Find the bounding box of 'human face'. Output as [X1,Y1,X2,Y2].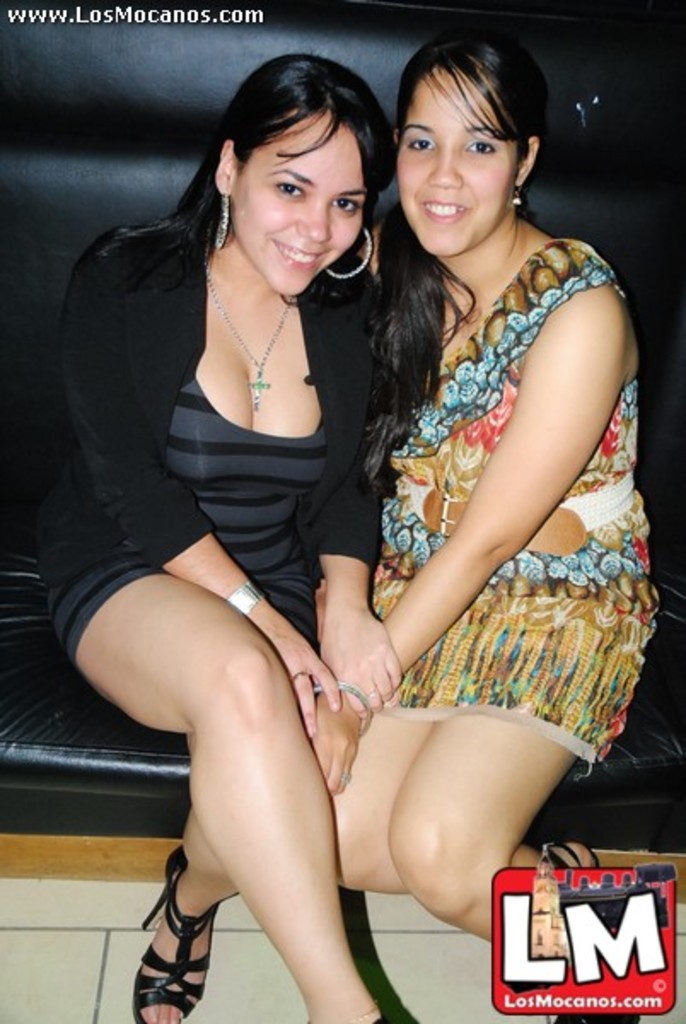
[394,60,520,261].
